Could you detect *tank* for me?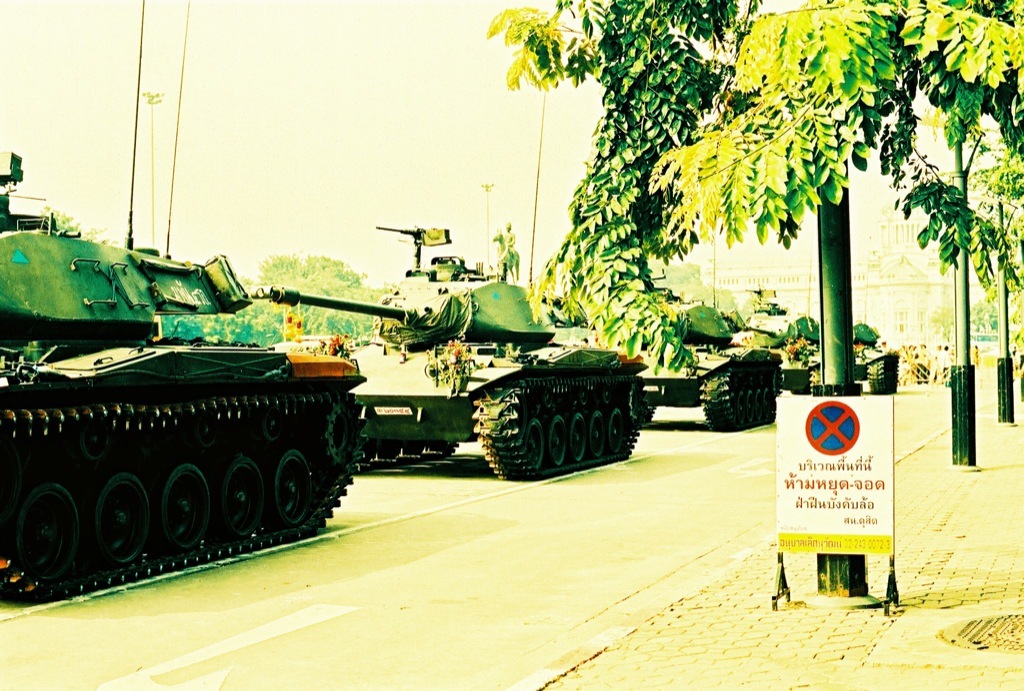
Detection result: detection(744, 290, 901, 393).
